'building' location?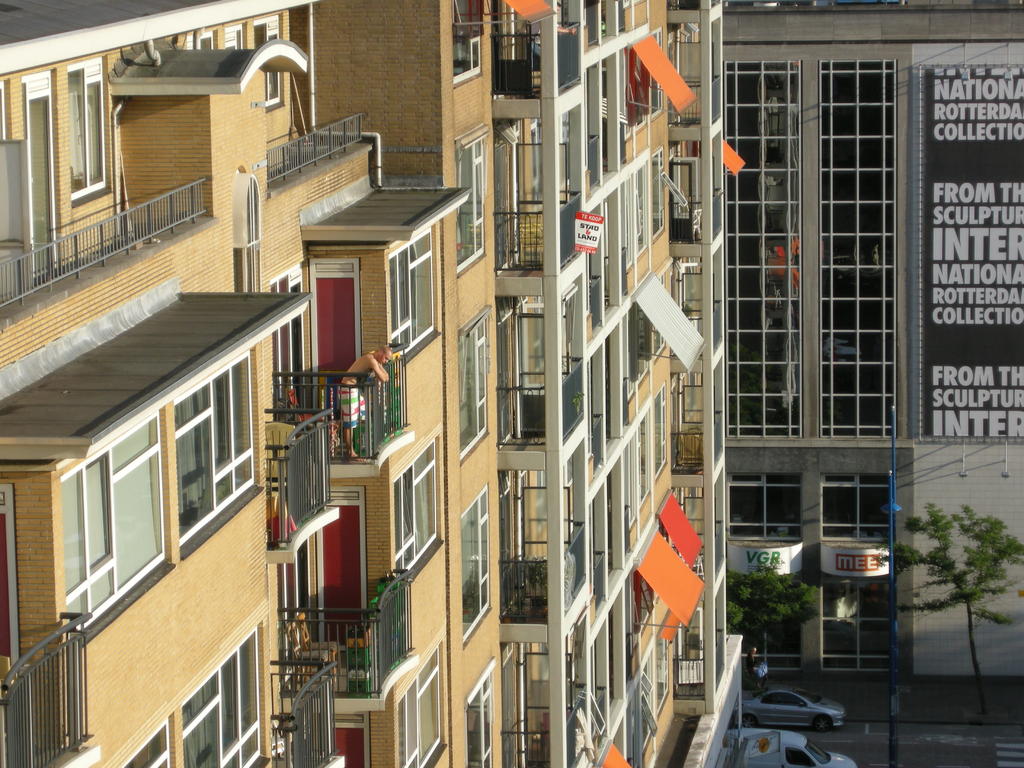
locate(485, 0, 742, 767)
